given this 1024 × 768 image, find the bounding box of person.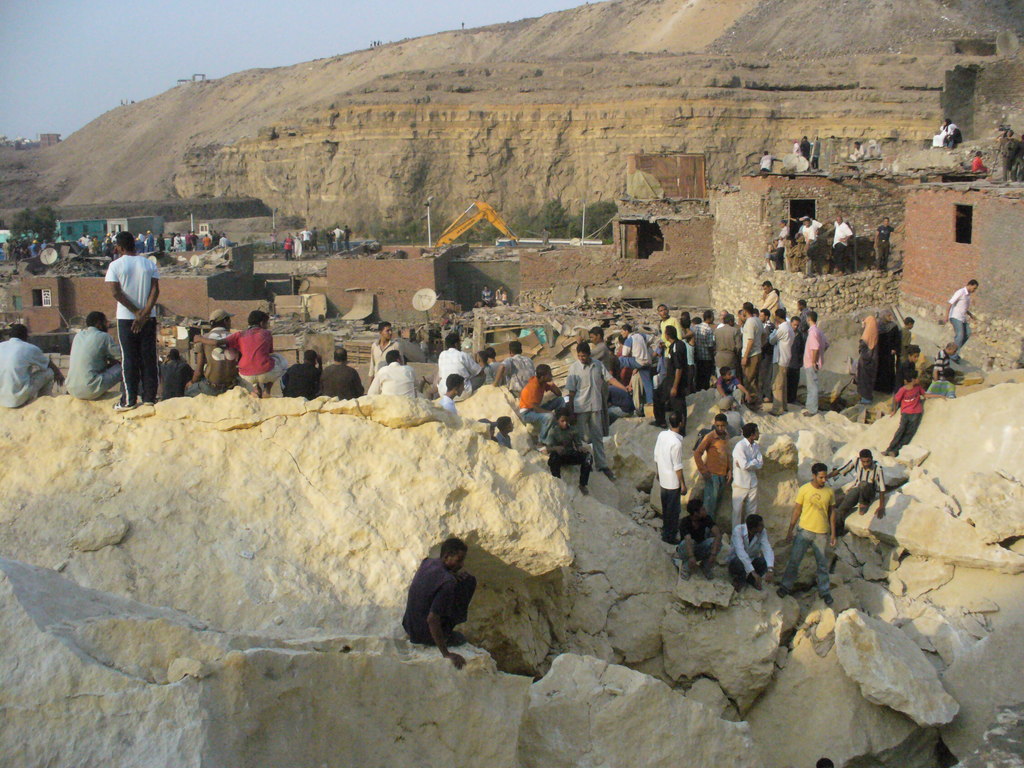
bbox(193, 310, 289, 402).
